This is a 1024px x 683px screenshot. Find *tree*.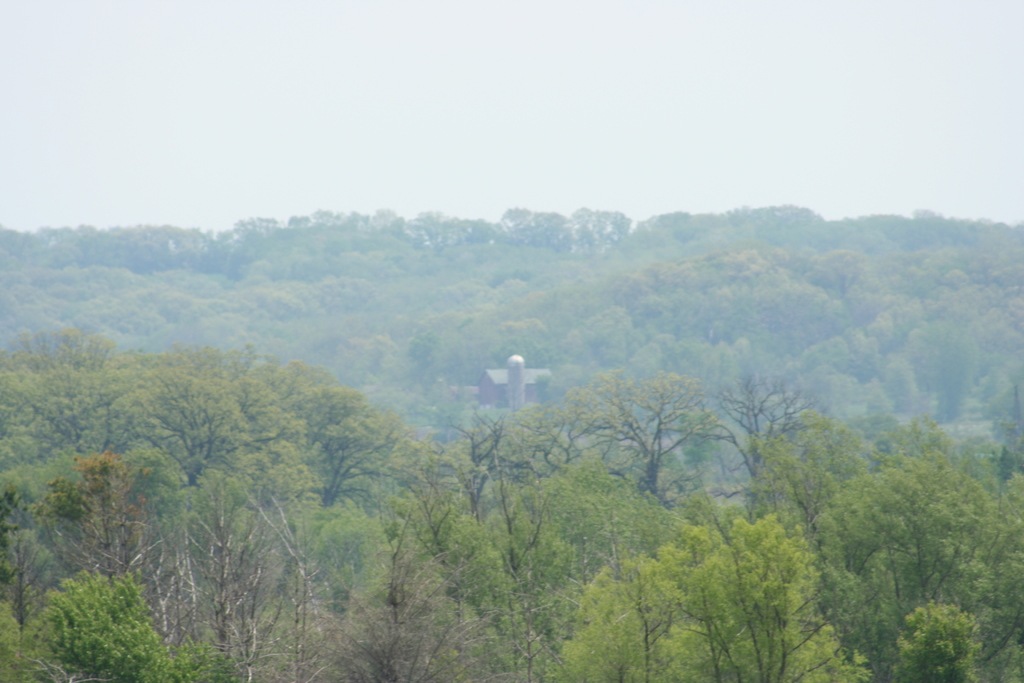
Bounding box: 847,396,993,637.
